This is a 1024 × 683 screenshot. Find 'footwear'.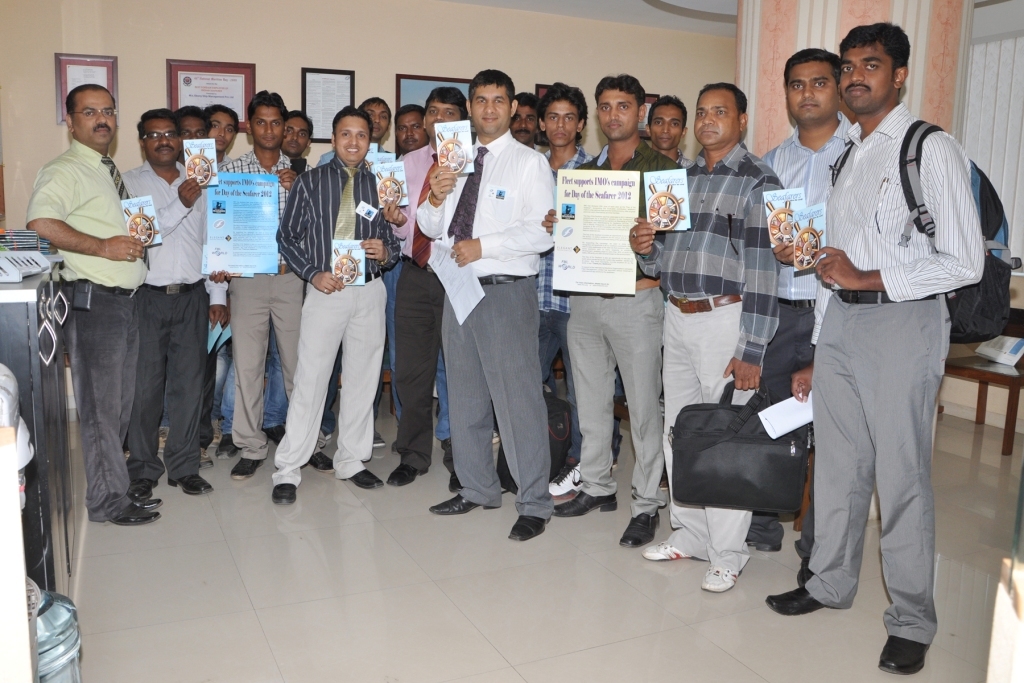
Bounding box: crop(618, 509, 662, 547).
